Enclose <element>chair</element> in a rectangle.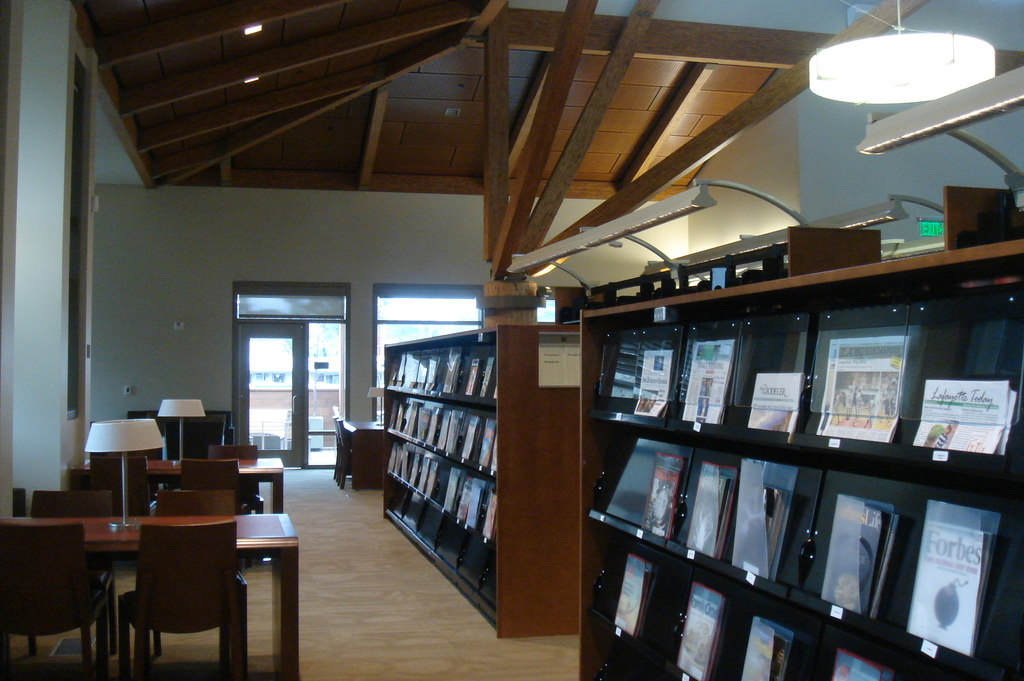
<box>331,406,351,491</box>.
